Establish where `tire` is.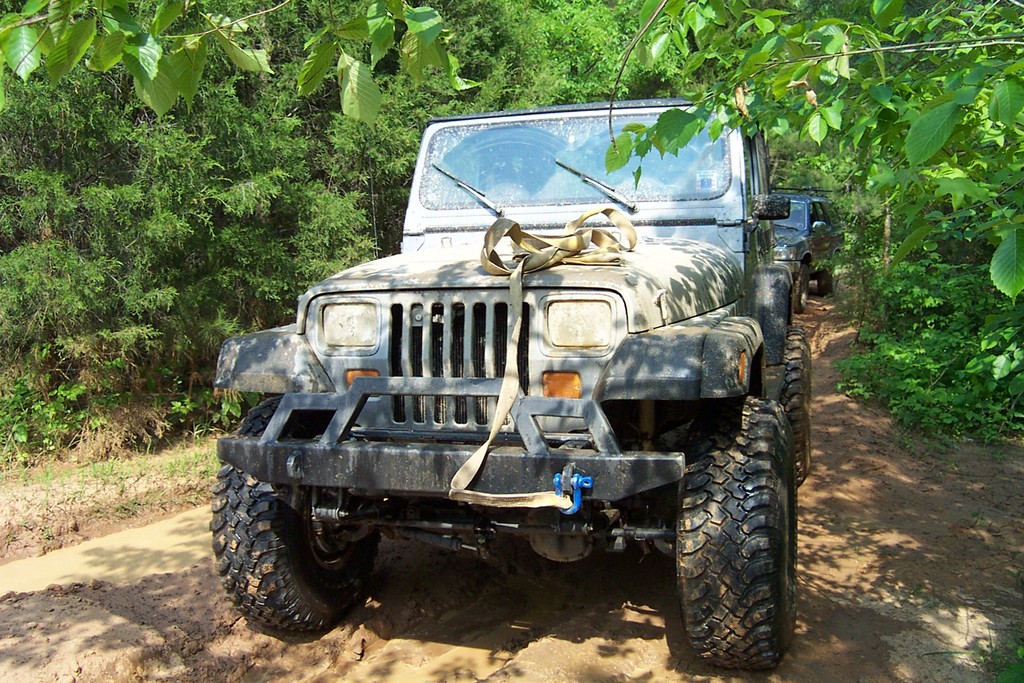
Established at rect(780, 326, 812, 482).
